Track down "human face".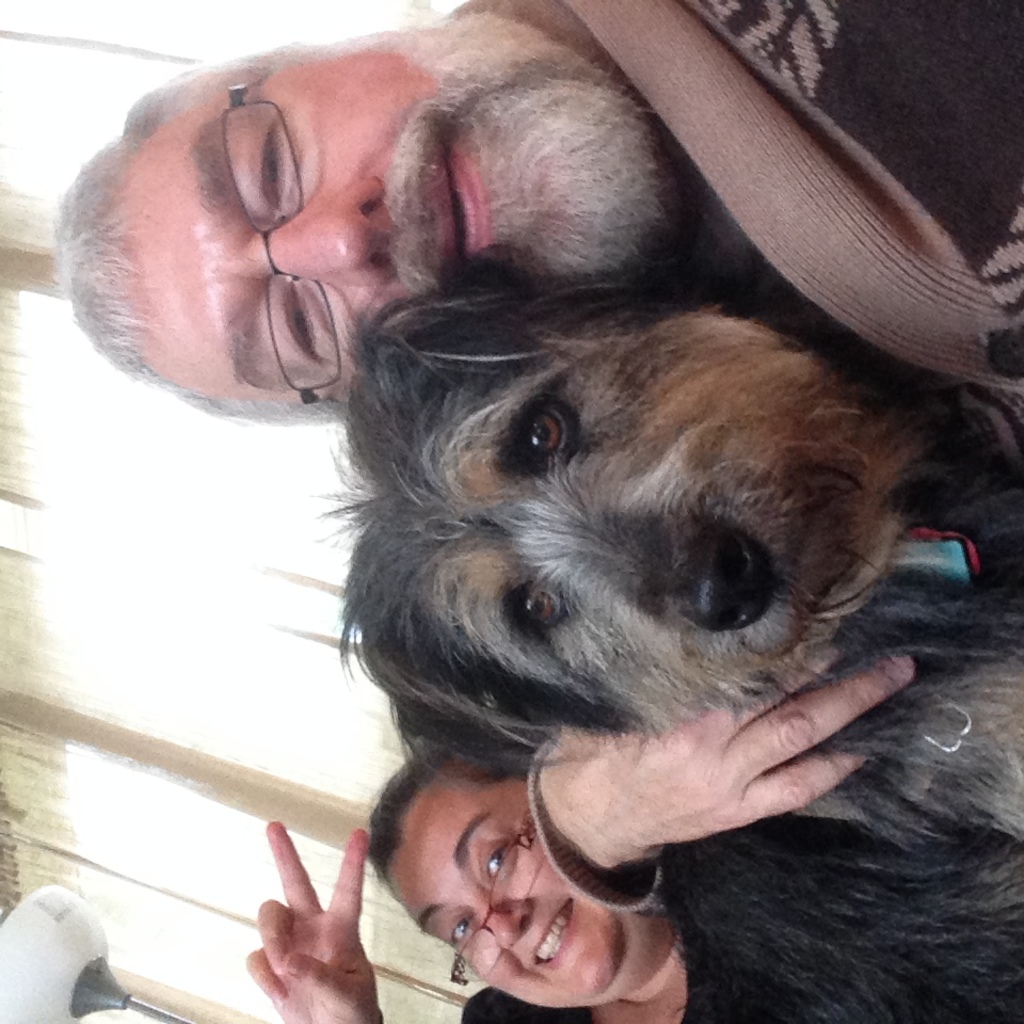
Tracked to x1=125, y1=25, x2=678, y2=414.
